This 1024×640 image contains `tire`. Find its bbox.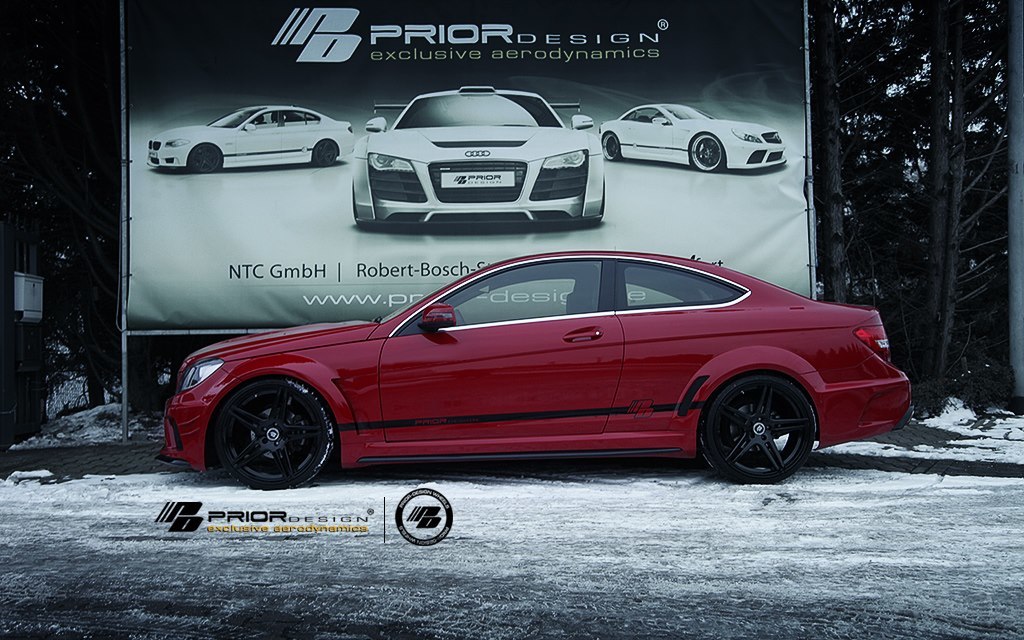
(598,132,619,163).
